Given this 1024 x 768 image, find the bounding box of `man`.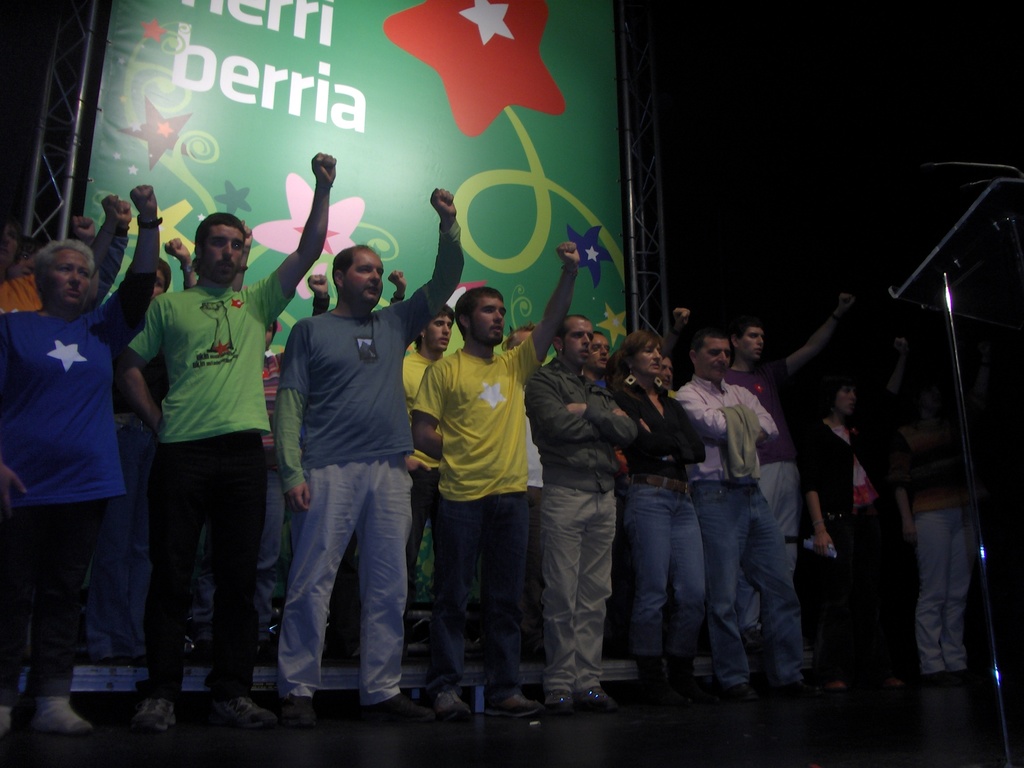
(260, 212, 424, 723).
